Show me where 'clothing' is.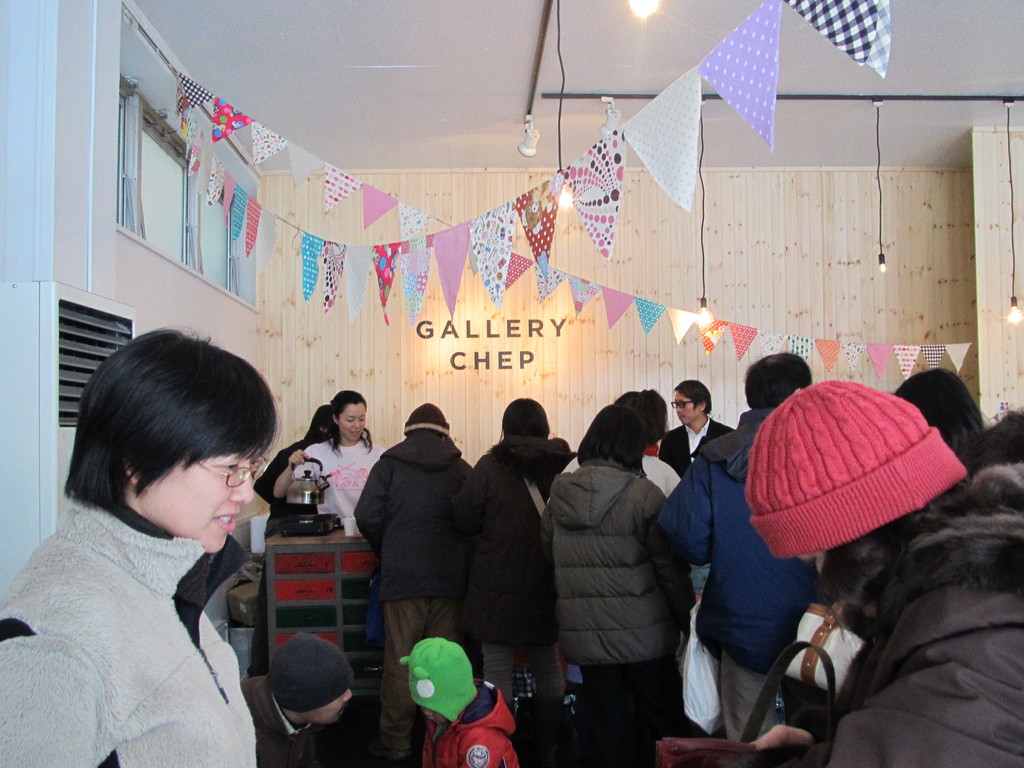
'clothing' is at select_region(653, 410, 729, 478).
